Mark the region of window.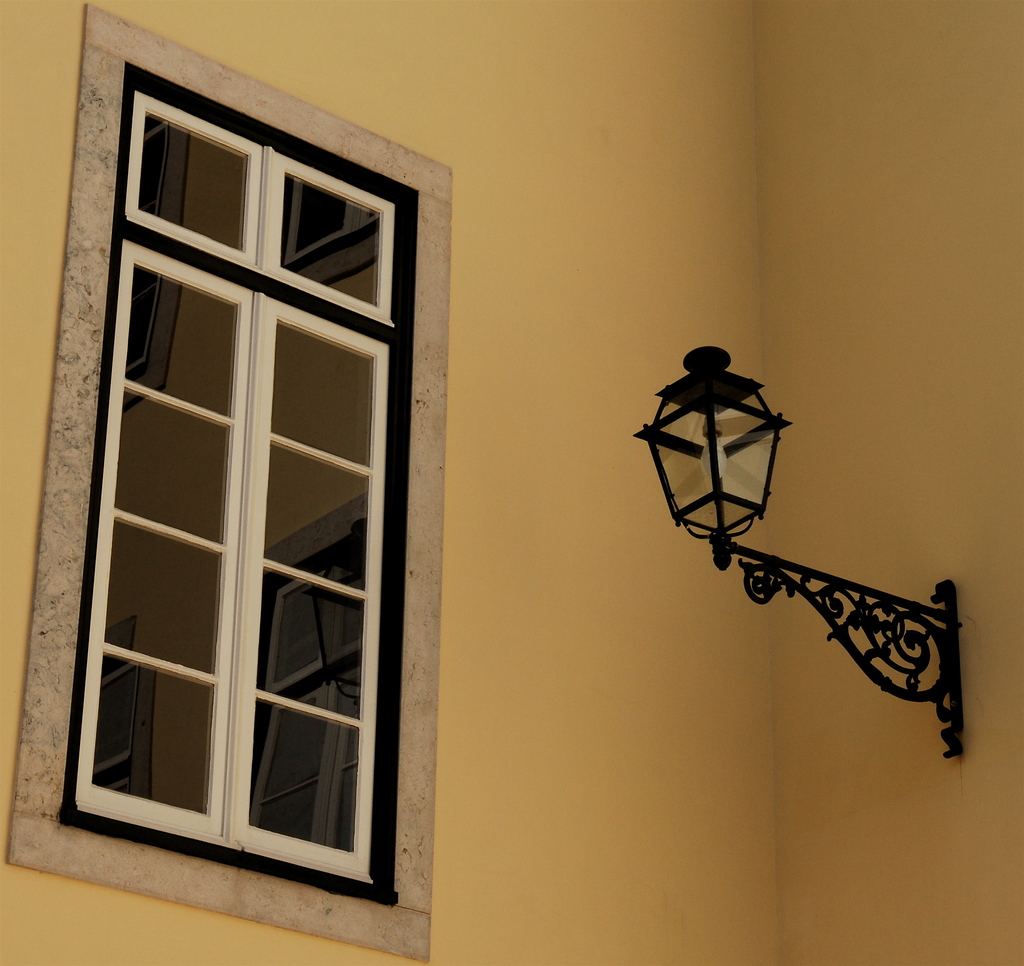
Region: x1=48, y1=31, x2=449, y2=927.
